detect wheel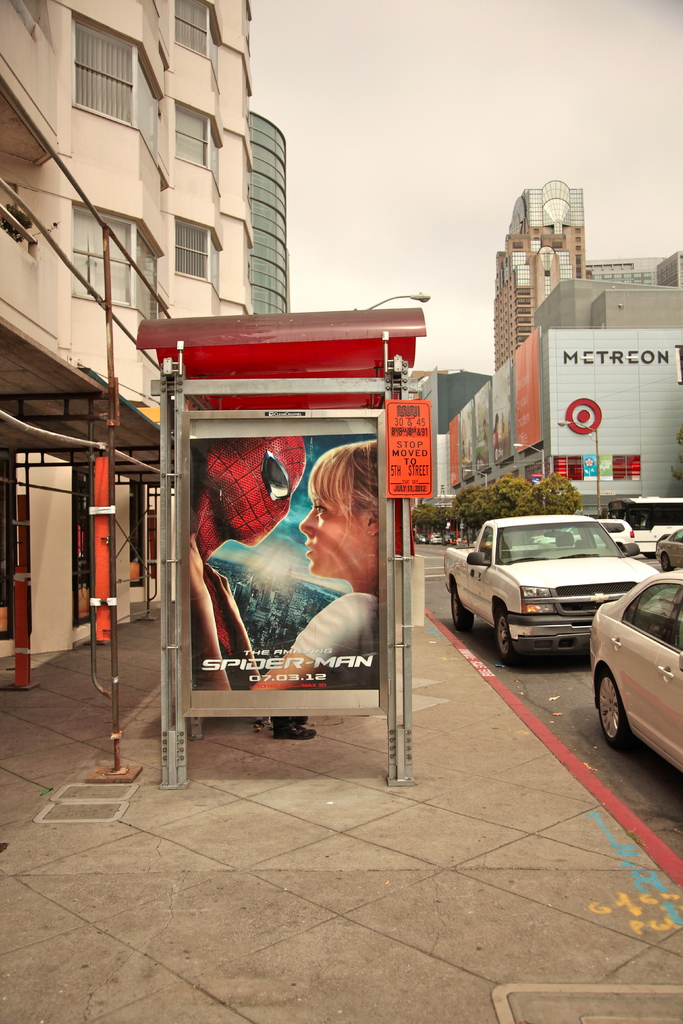
select_region(662, 553, 674, 571)
